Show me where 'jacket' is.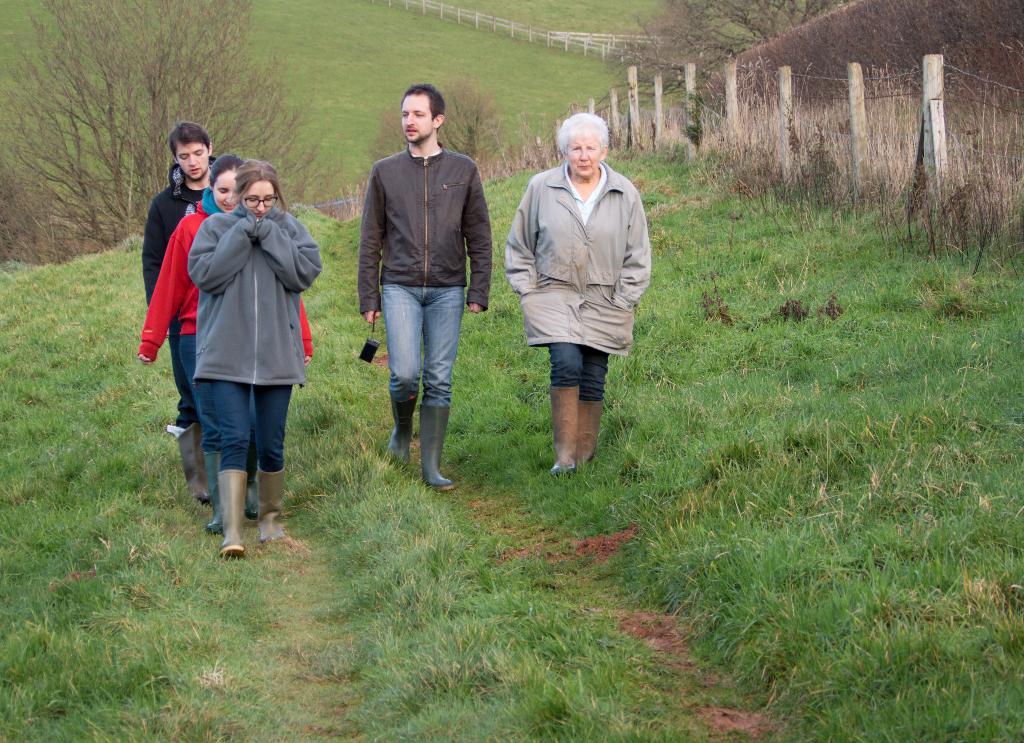
'jacket' is at 138,187,319,358.
